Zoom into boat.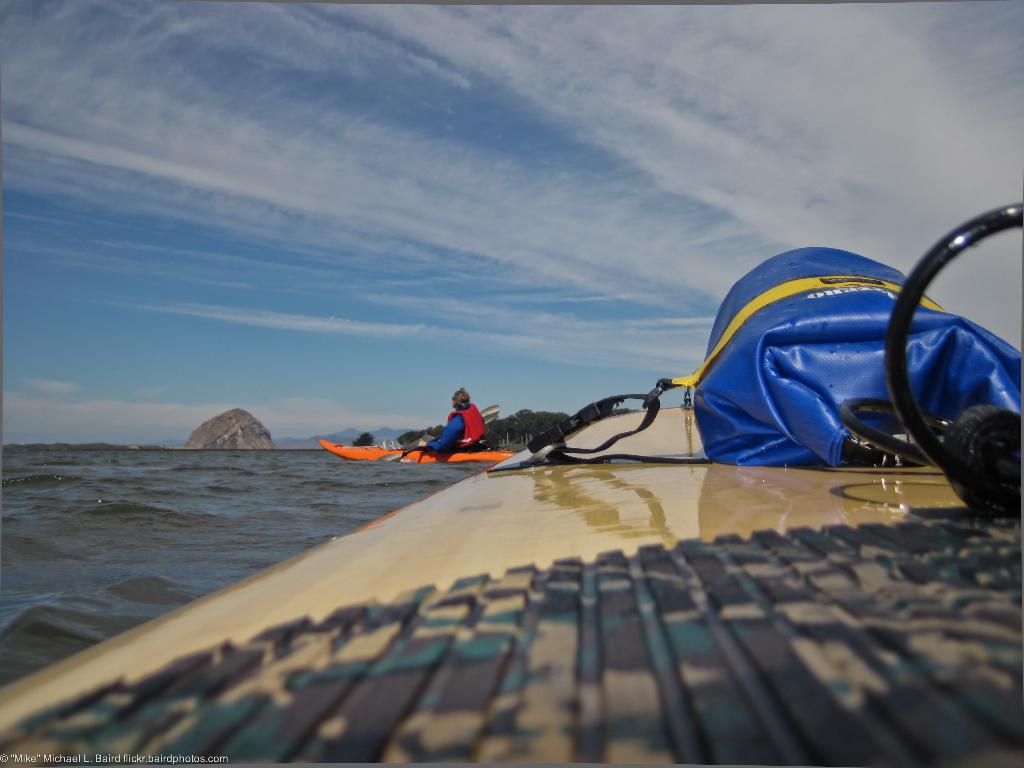
Zoom target: box(332, 397, 511, 467).
